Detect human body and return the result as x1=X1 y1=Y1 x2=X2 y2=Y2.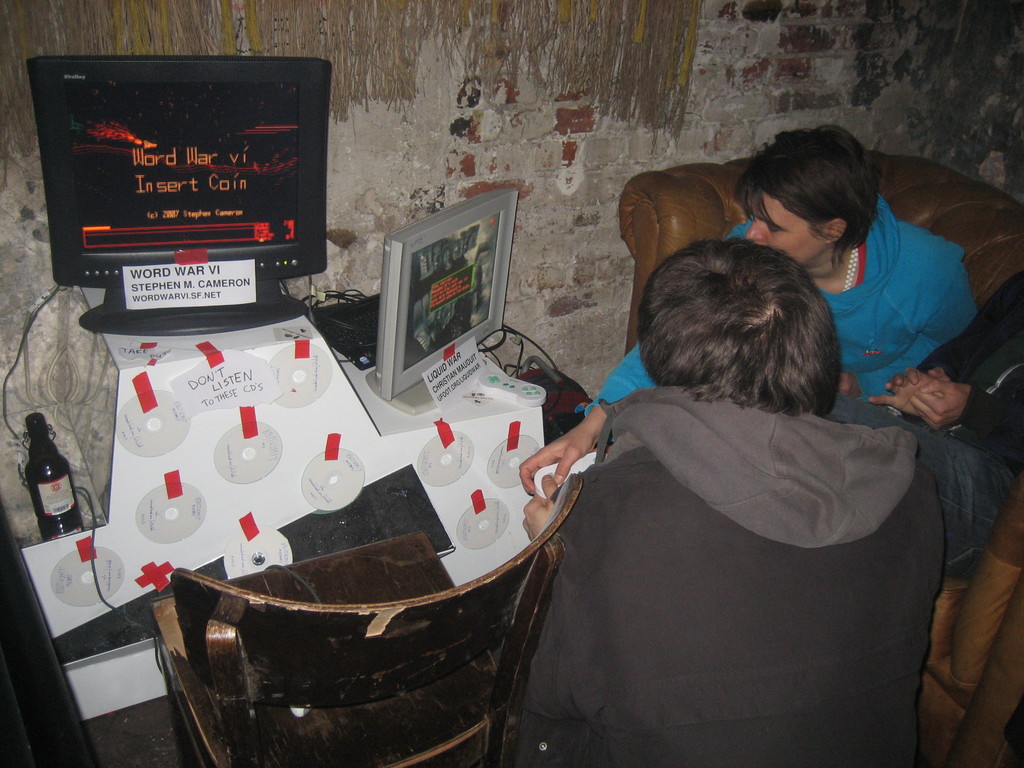
x1=522 y1=239 x2=943 y2=767.
